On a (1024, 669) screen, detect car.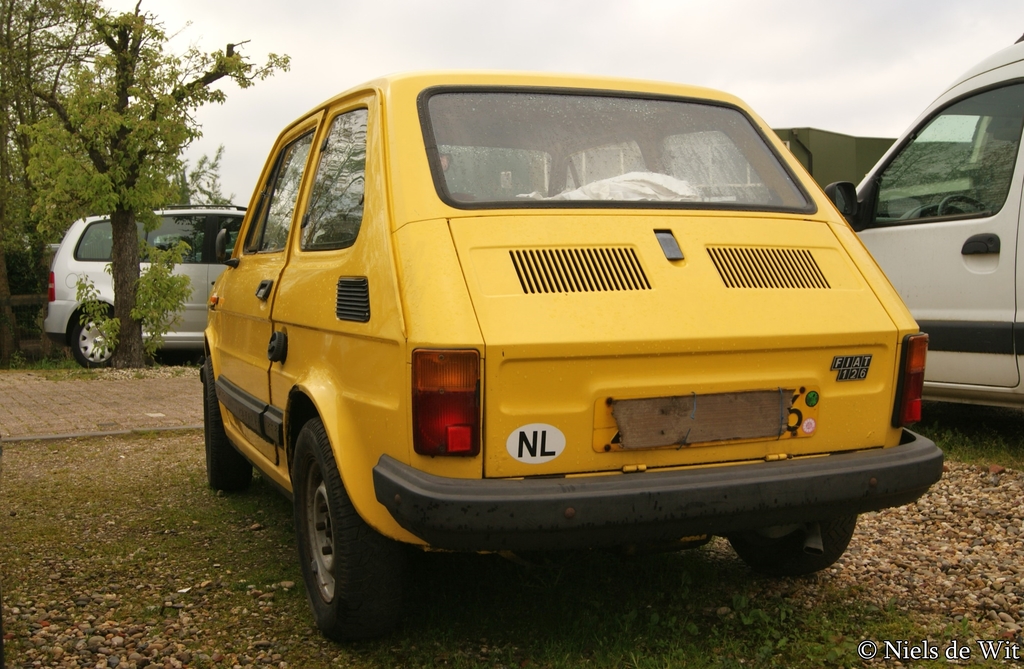
[824,31,1023,410].
